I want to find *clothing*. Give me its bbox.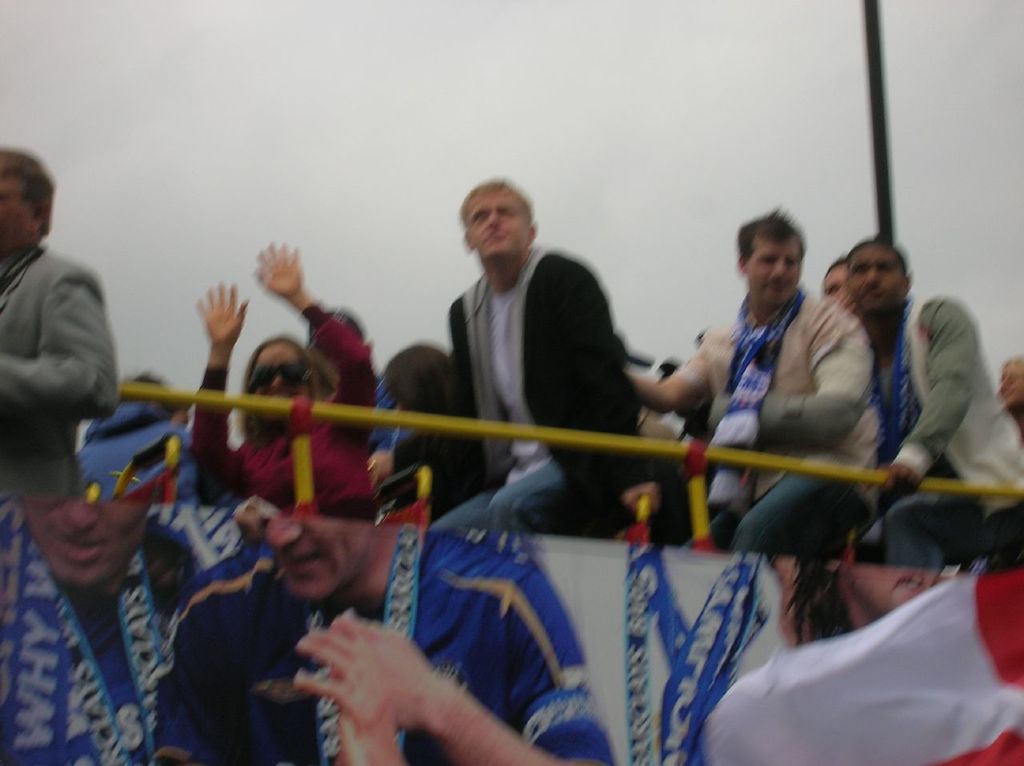
{"x1": 371, "y1": 365, "x2": 424, "y2": 462}.
